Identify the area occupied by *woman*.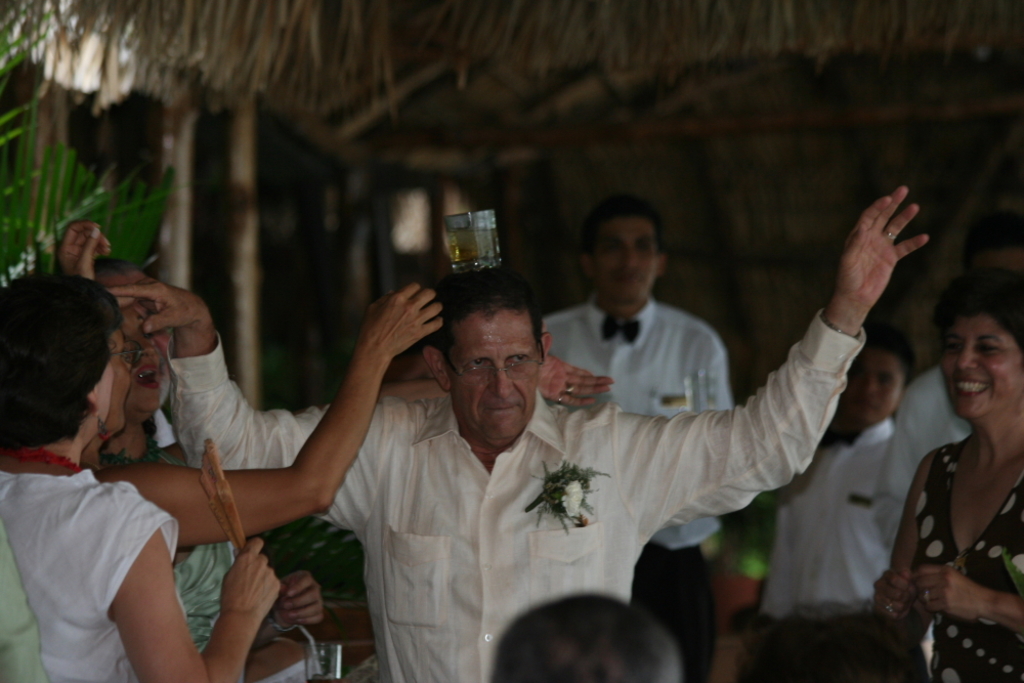
Area: left=873, top=264, right=1023, bottom=682.
